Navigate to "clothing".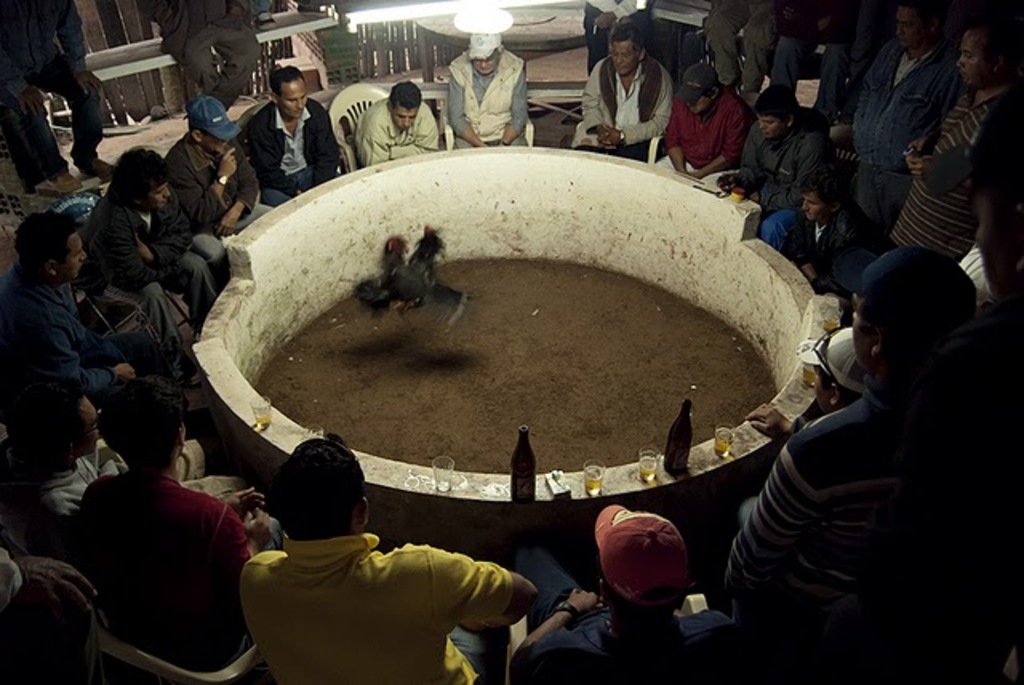
Navigation target: detection(67, 442, 256, 671).
